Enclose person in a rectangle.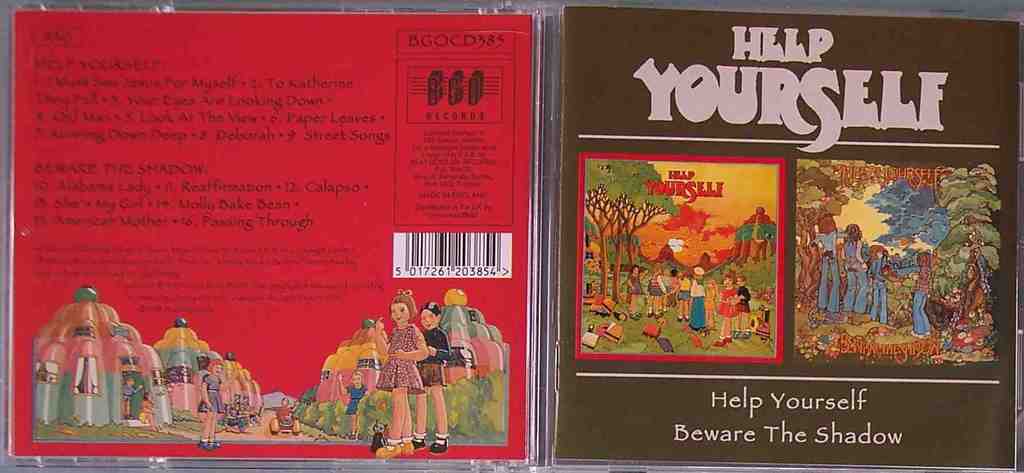
region(140, 395, 162, 434).
